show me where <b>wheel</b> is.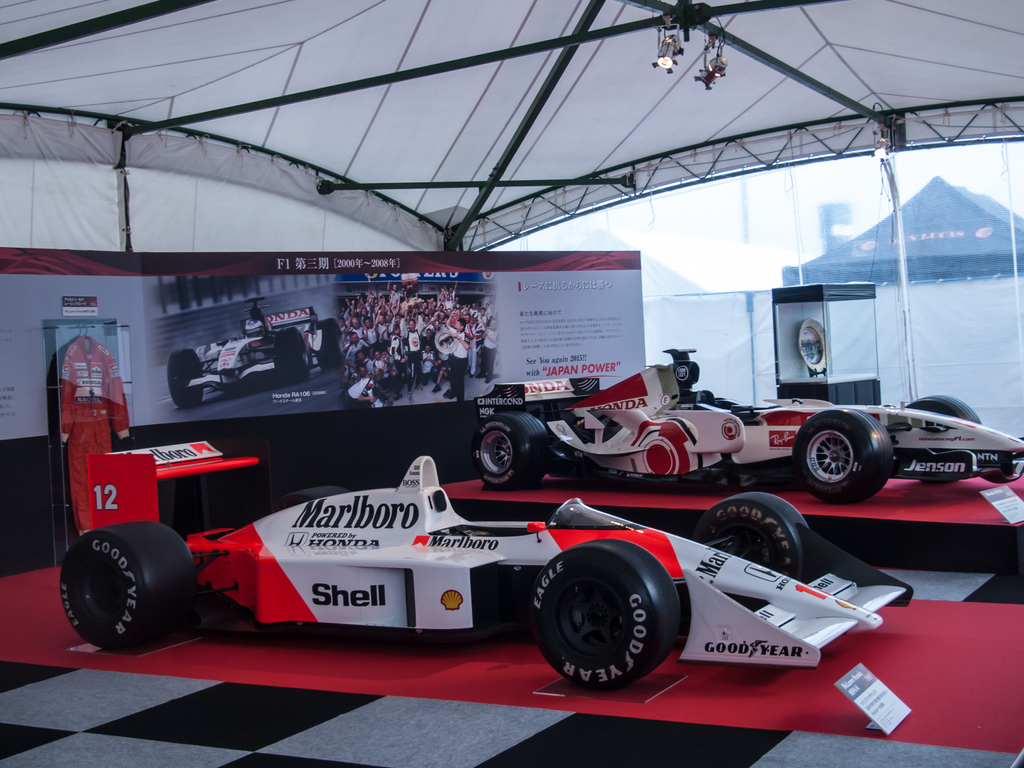
<b>wheel</b> is at rect(793, 407, 891, 505).
